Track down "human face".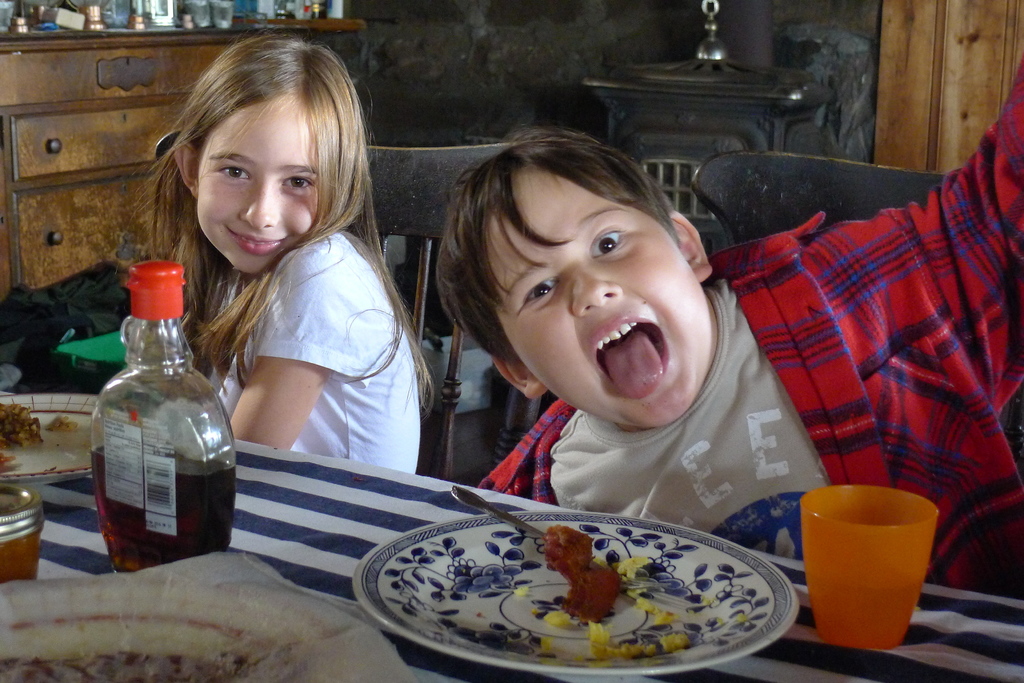
Tracked to locate(199, 97, 316, 274).
